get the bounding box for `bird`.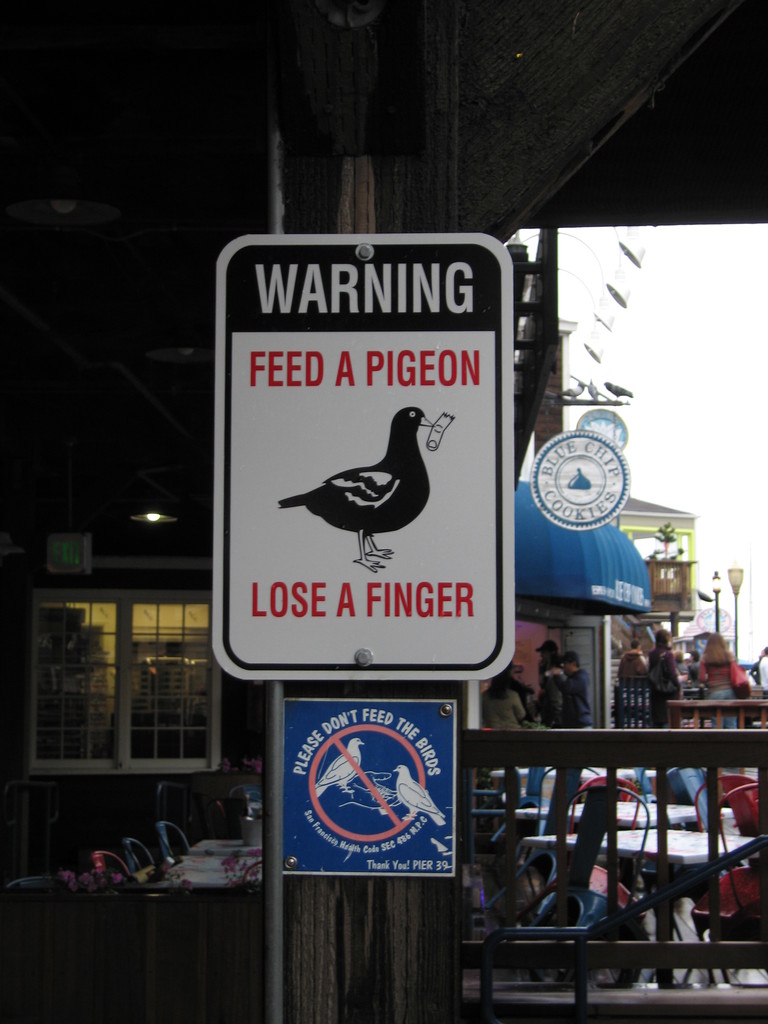
left=312, top=729, right=368, bottom=799.
